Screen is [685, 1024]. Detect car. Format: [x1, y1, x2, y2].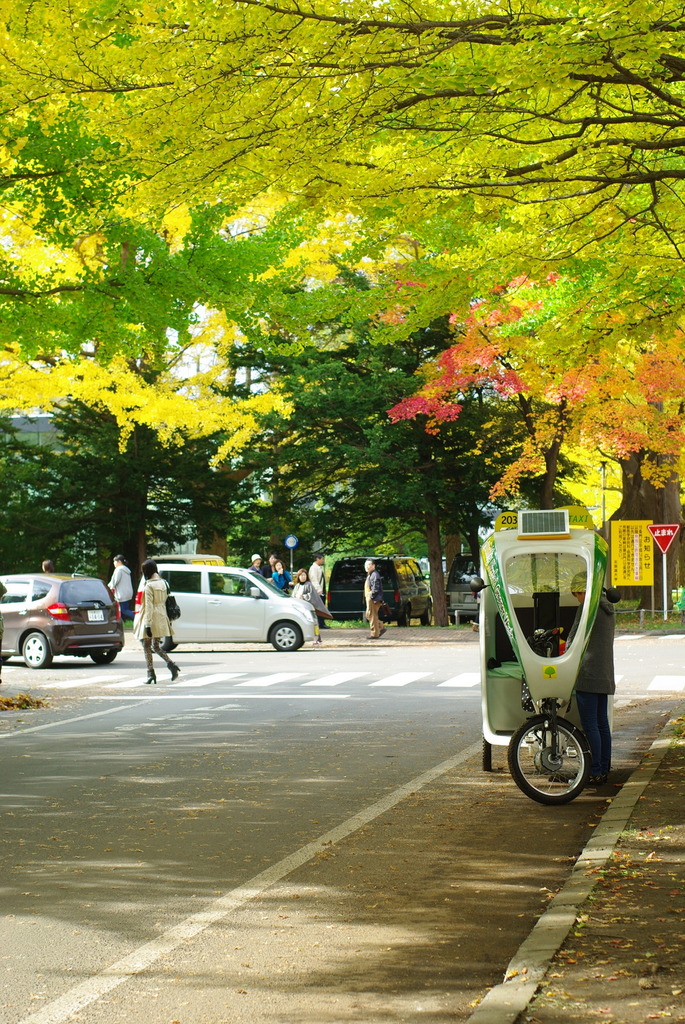
[1, 573, 125, 669].
